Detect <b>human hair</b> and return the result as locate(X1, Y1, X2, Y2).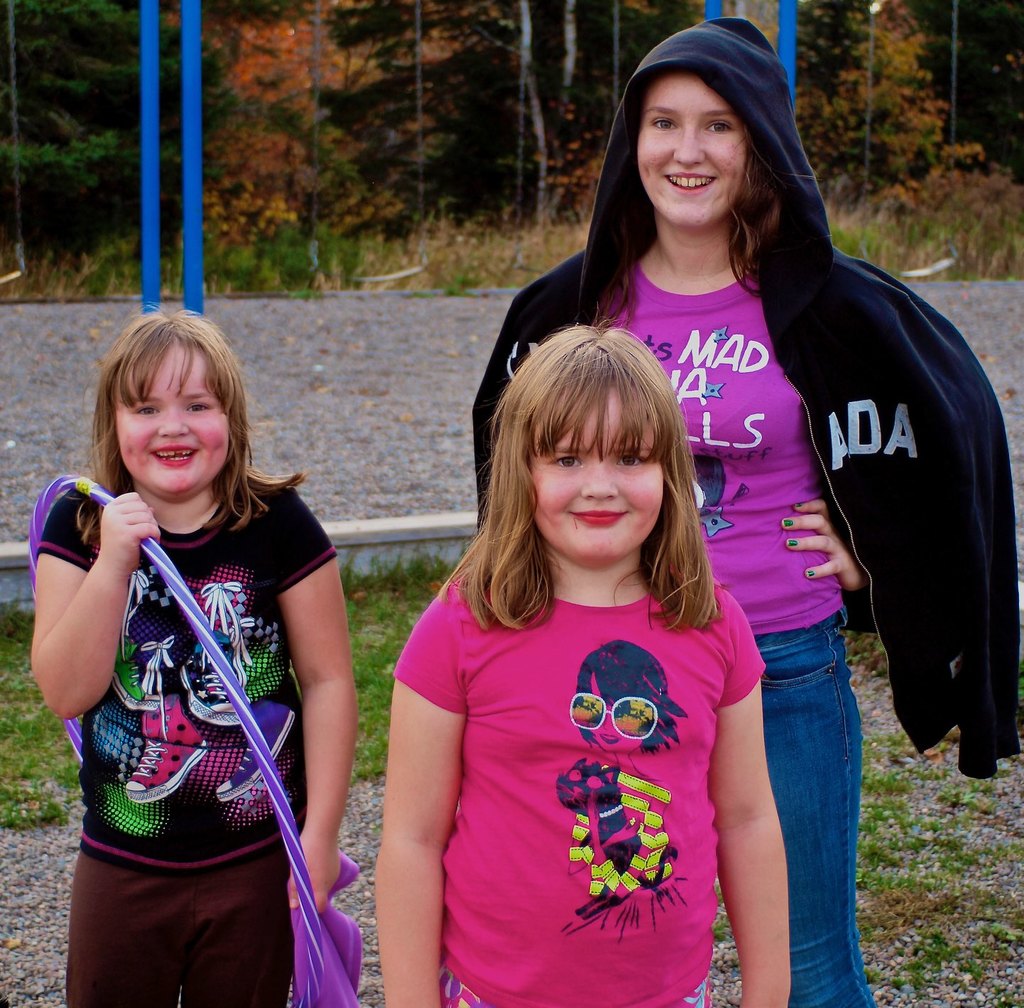
locate(472, 322, 707, 634).
